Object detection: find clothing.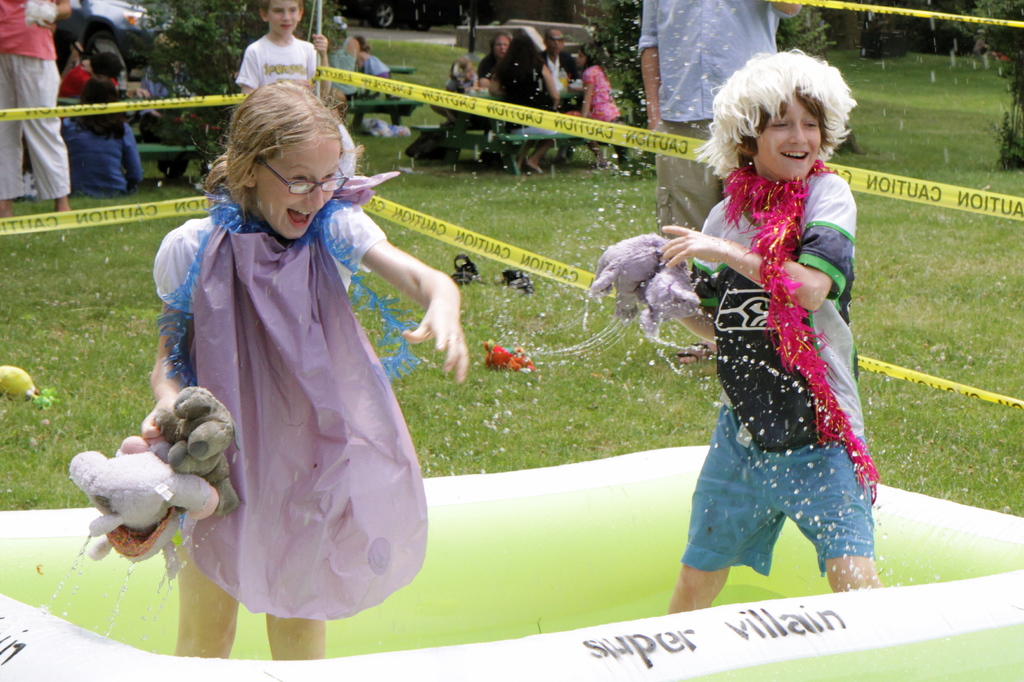
rect(538, 40, 574, 103).
